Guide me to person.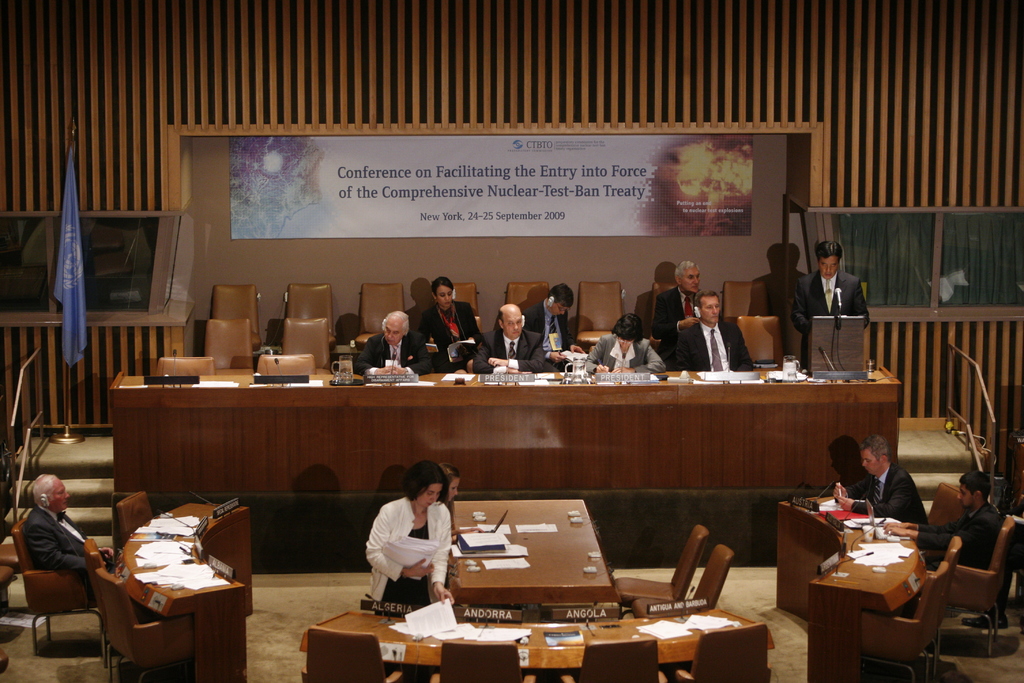
Guidance: [x1=22, y1=470, x2=118, y2=600].
